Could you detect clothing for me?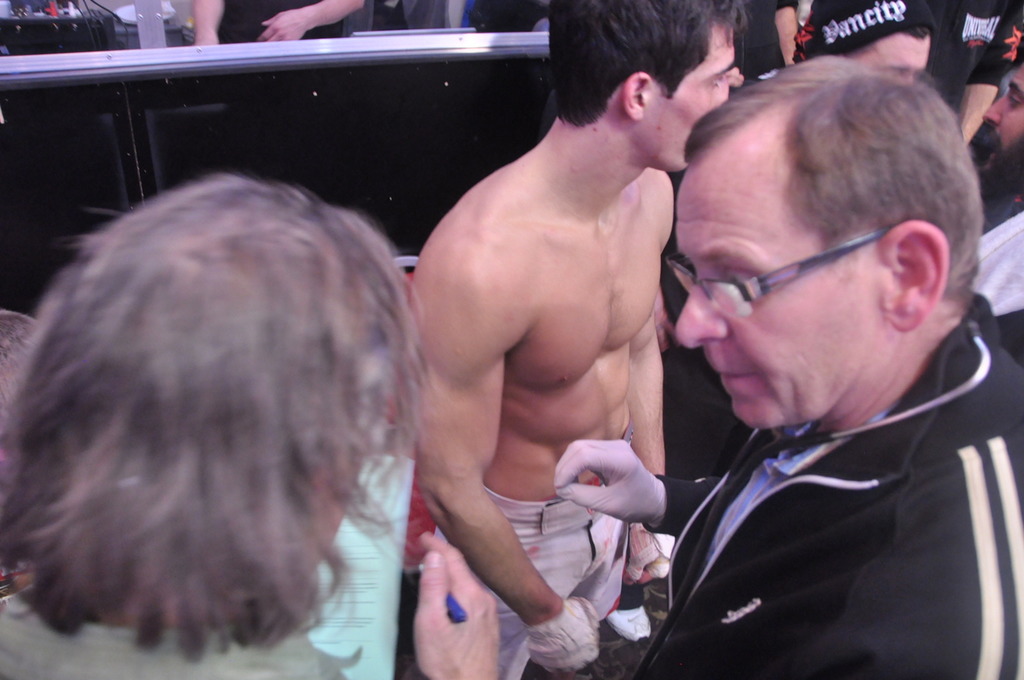
Detection result: (x1=617, y1=286, x2=1010, y2=679).
